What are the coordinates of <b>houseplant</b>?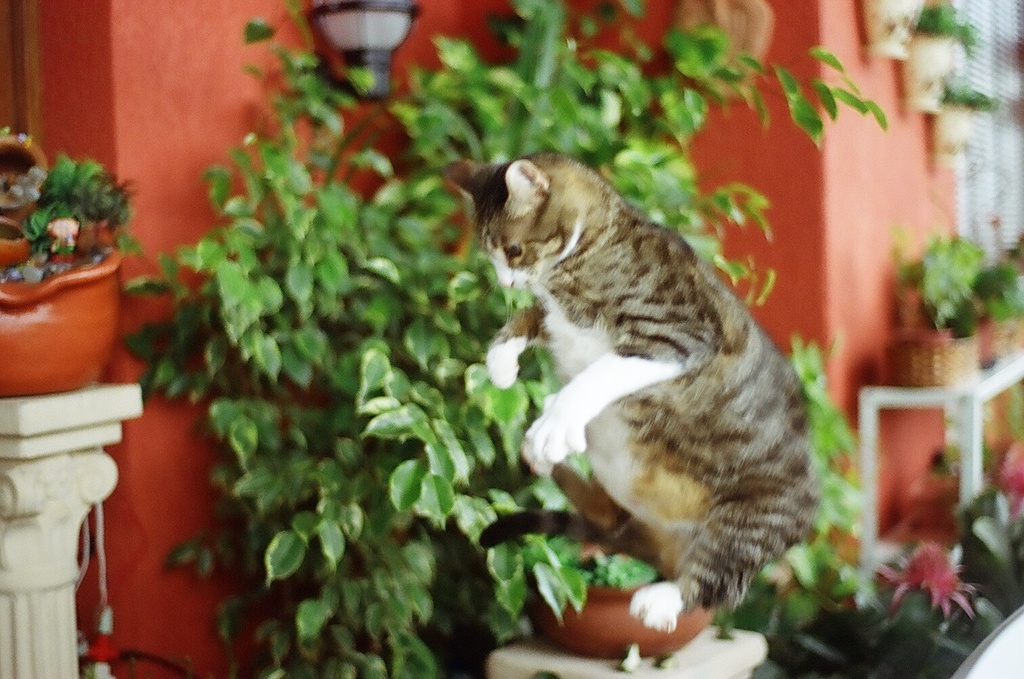
{"left": 0, "top": 146, "right": 137, "bottom": 396}.
